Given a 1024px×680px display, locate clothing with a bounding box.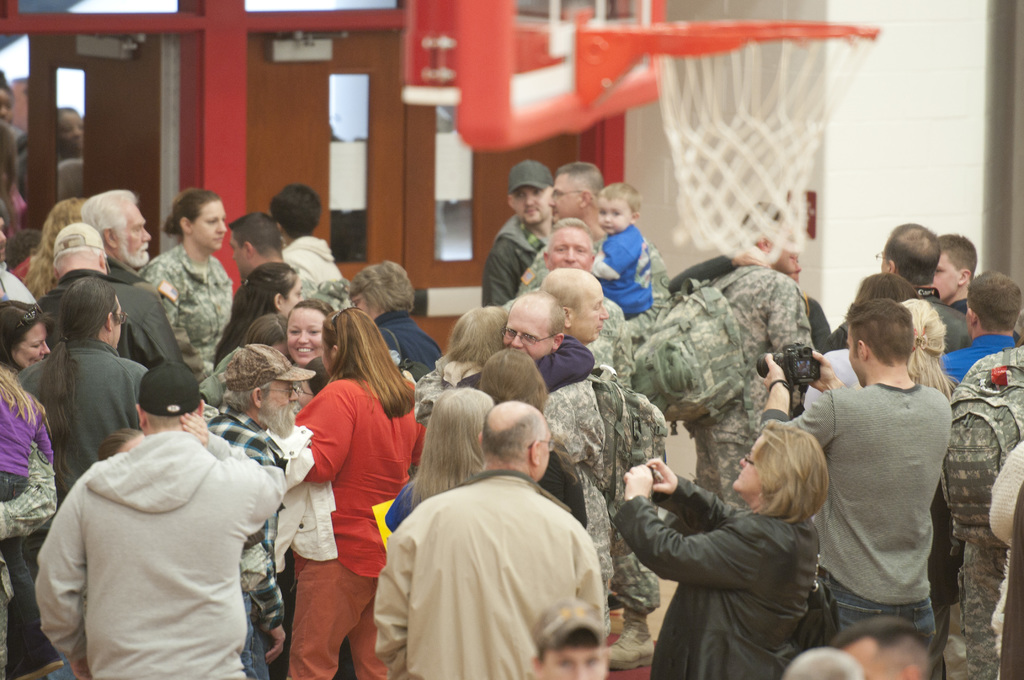
Located: bbox=[478, 212, 547, 298].
